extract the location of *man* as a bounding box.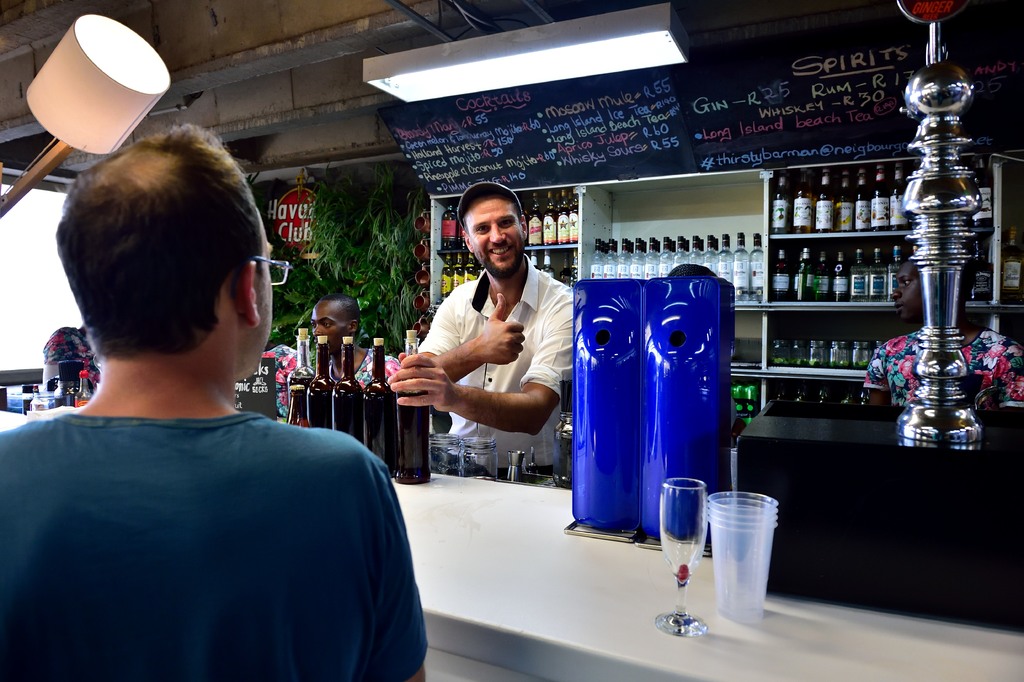
(x1=0, y1=121, x2=424, y2=681).
